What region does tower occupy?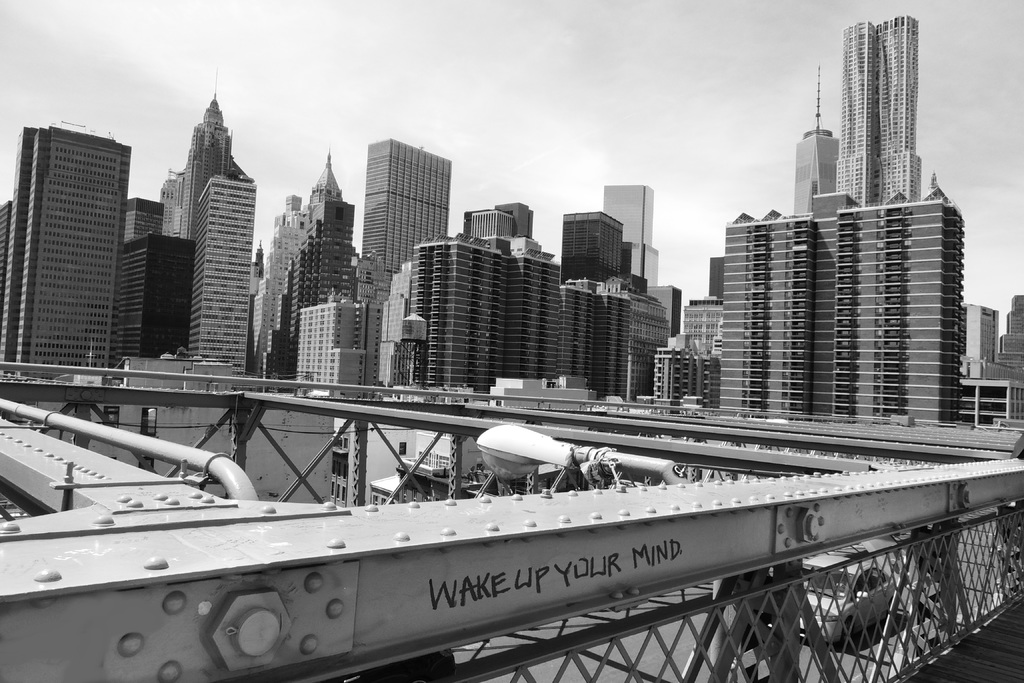
box=[115, 238, 188, 366].
